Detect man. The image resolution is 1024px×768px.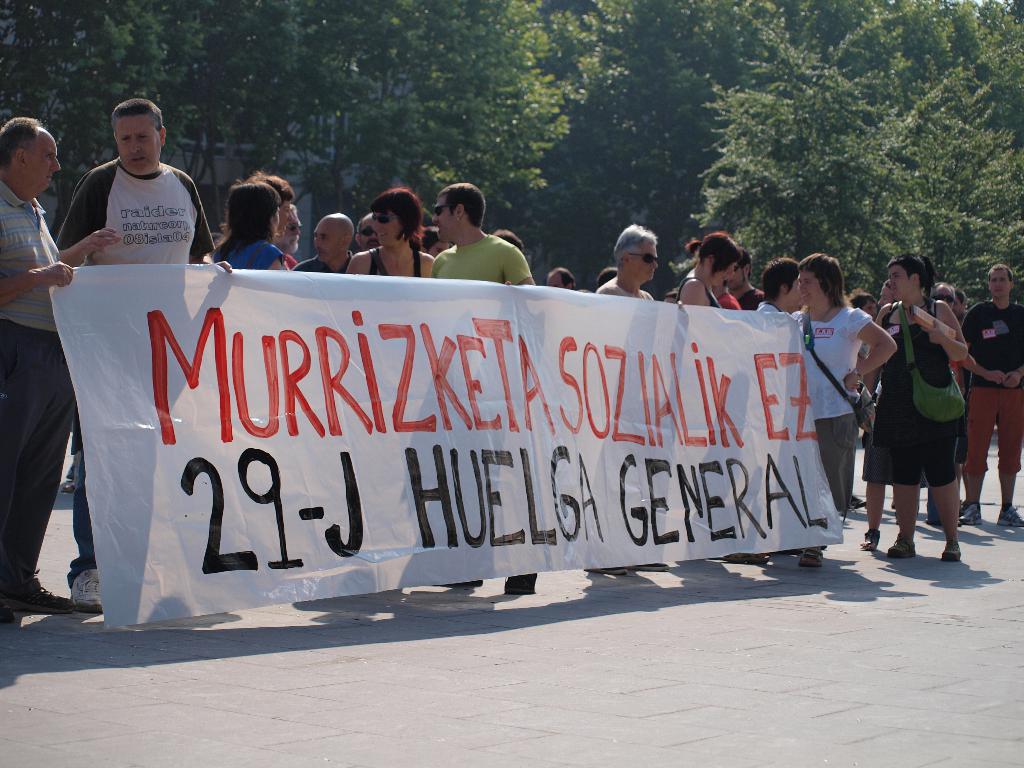
(left=0, top=118, right=115, bottom=632).
